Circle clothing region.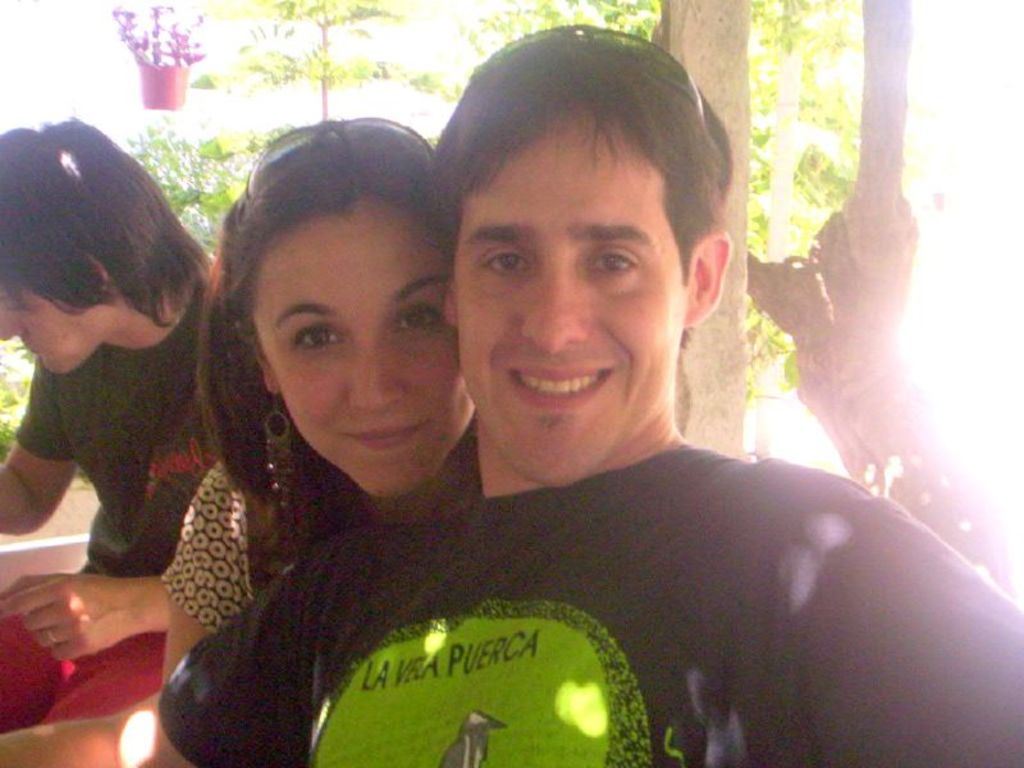
Region: l=0, t=269, r=262, b=733.
